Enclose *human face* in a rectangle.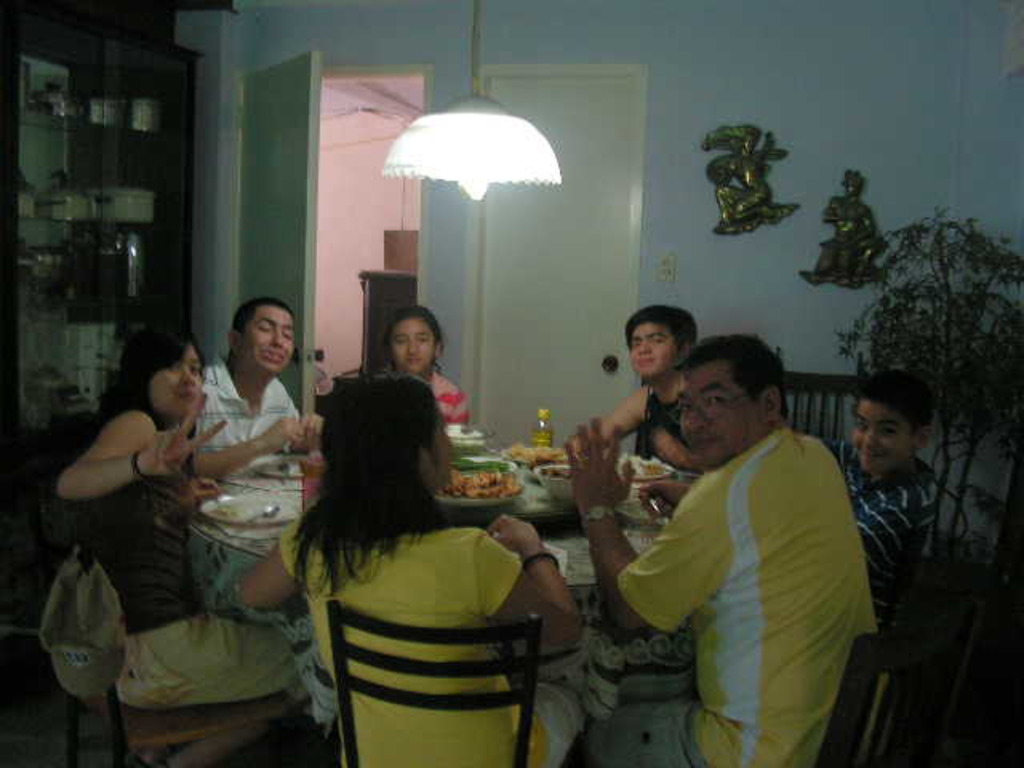
387/318/434/373.
